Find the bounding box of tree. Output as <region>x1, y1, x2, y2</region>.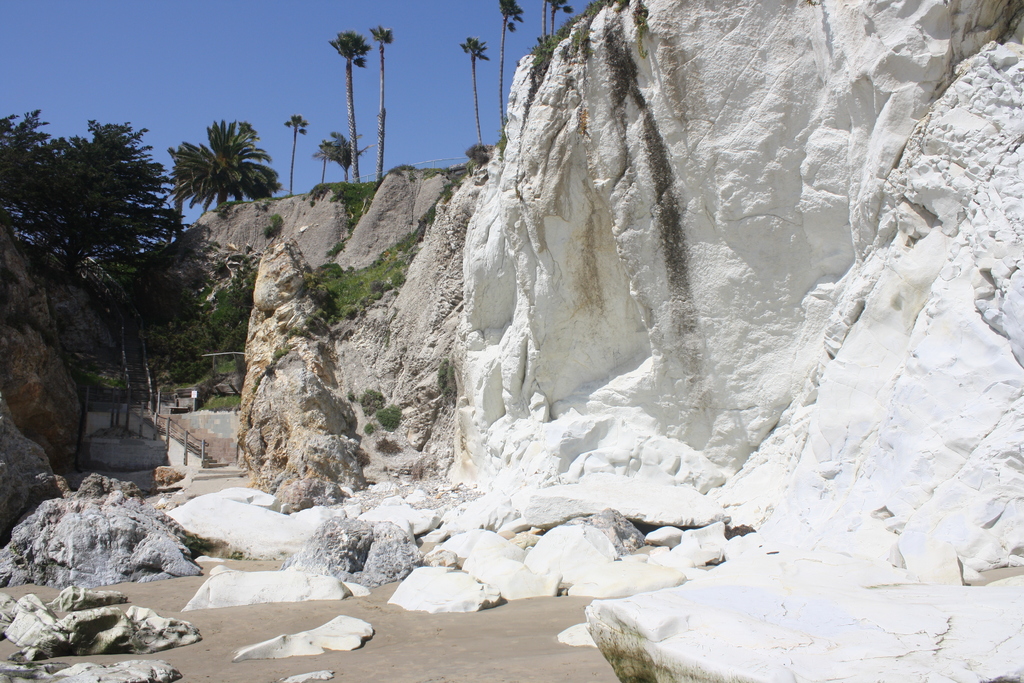
<region>496, 0, 525, 136</region>.
